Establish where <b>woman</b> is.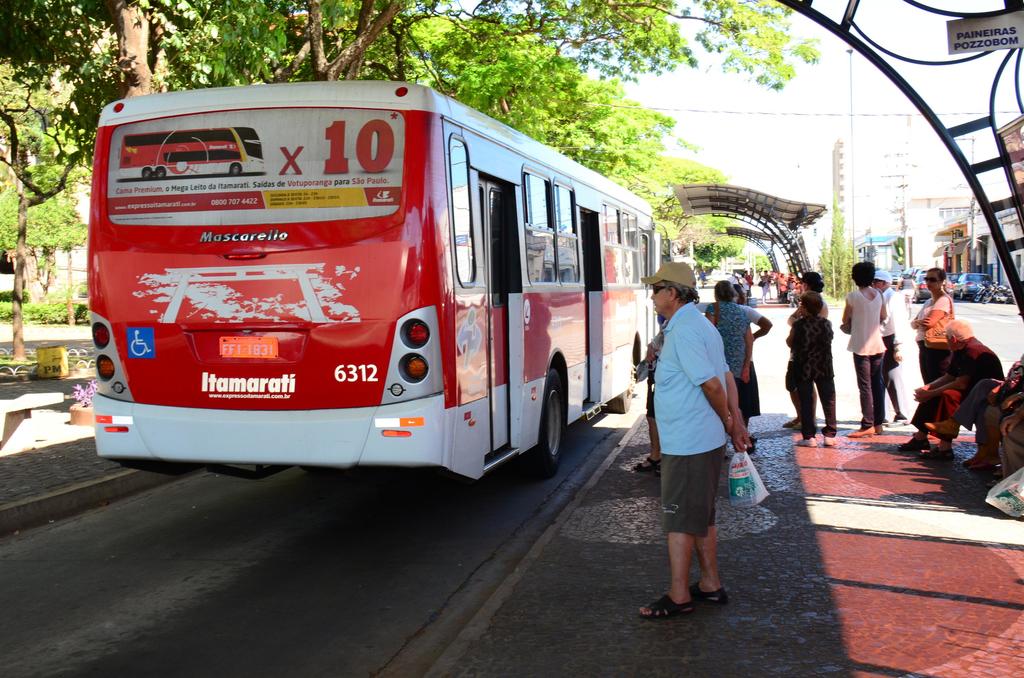
Established at left=703, top=274, right=746, bottom=391.
